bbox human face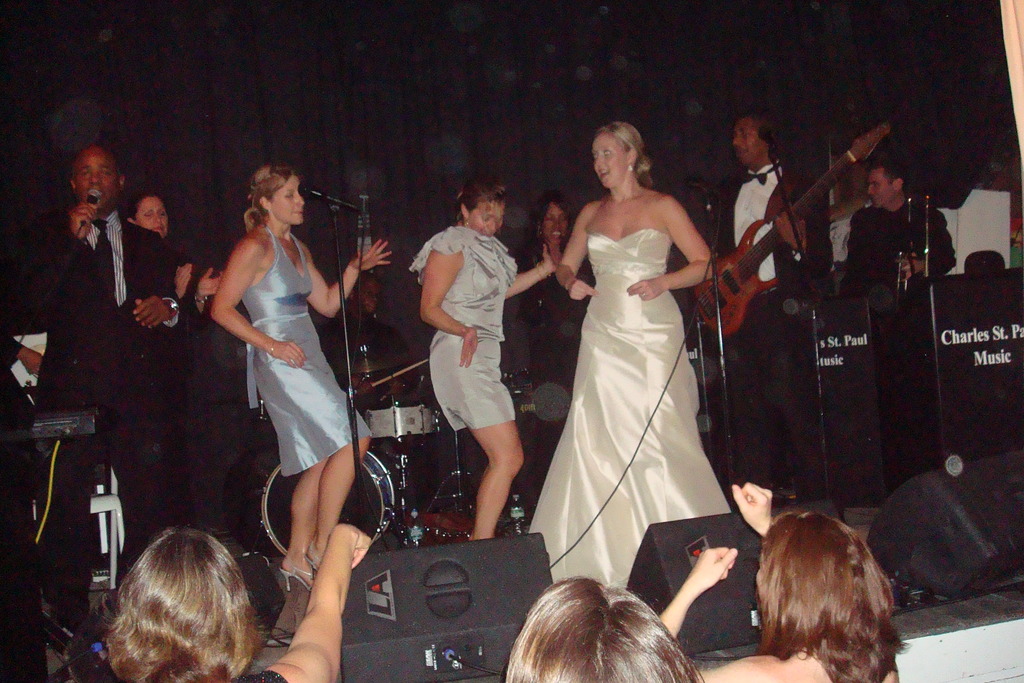
<box>595,134,625,188</box>
